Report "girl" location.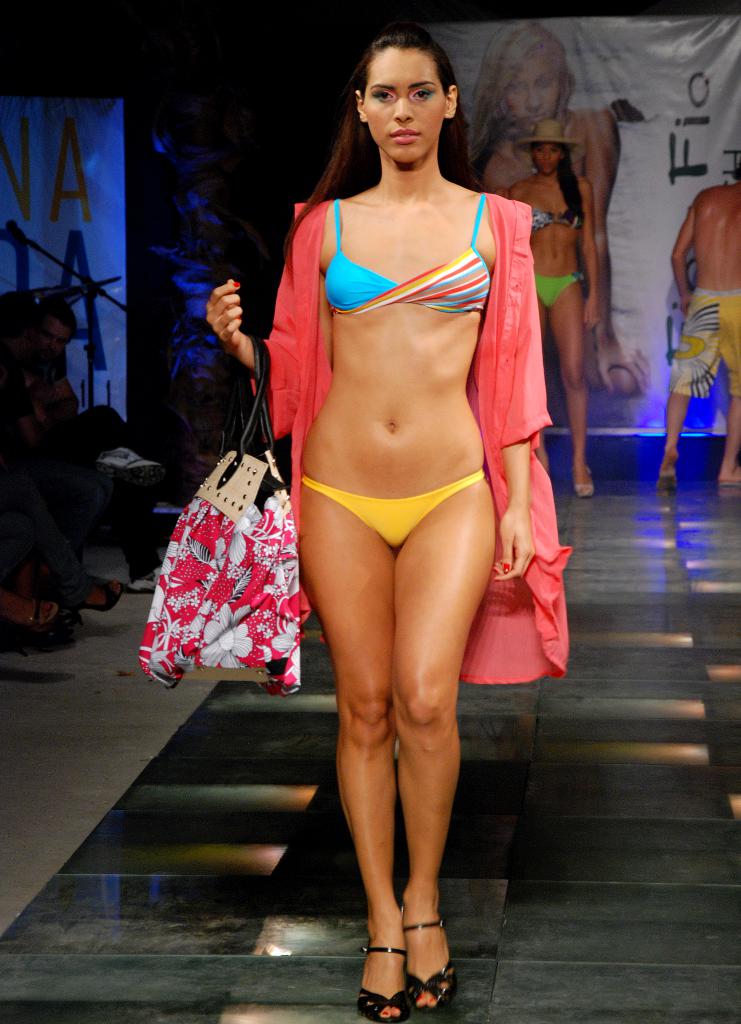
Report: x1=207, y1=36, x2=568, y2=1023.
